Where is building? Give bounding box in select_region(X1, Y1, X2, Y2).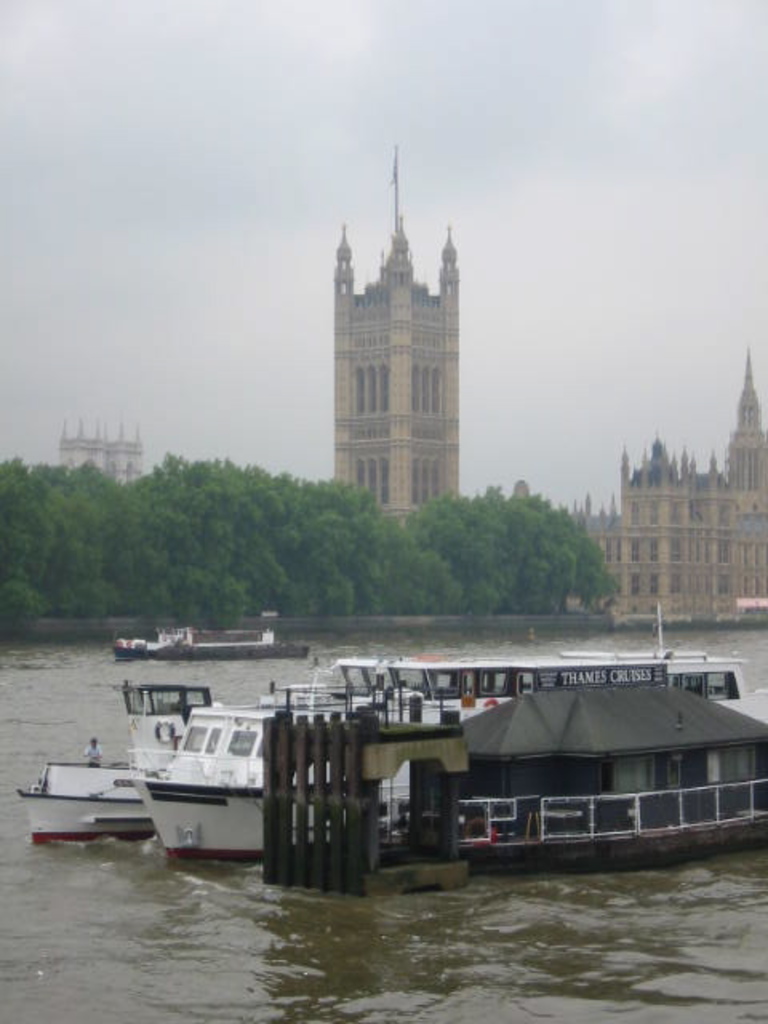
select_region(54, 414, 146, 485).
